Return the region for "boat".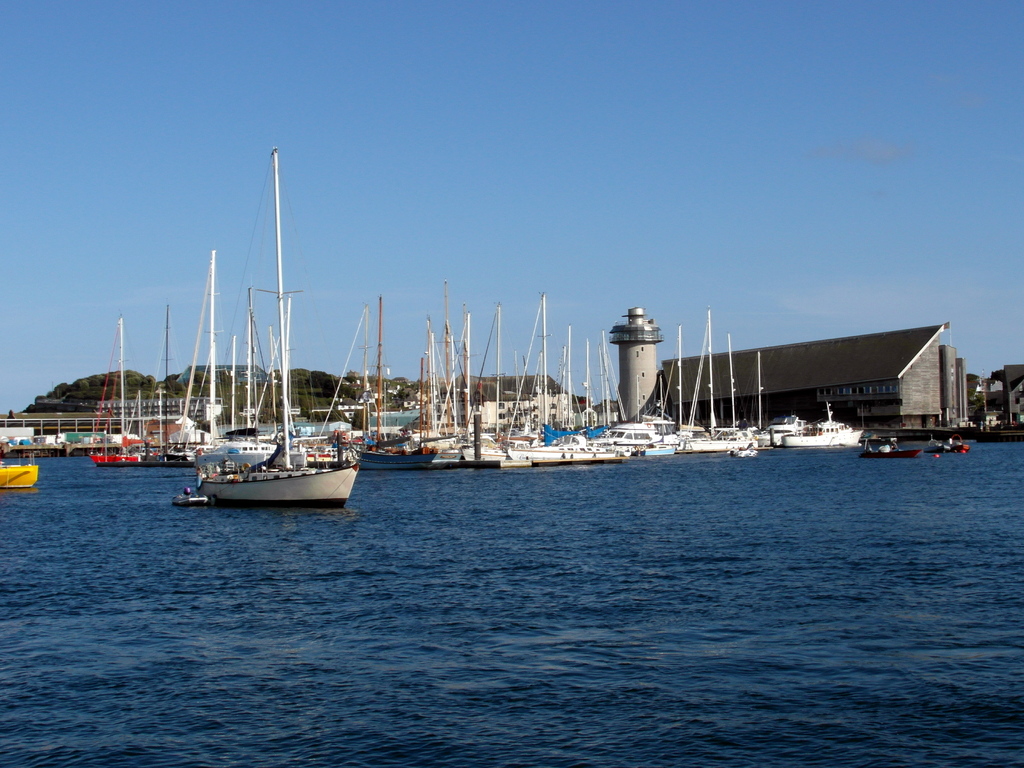
rect(167, 151, 374, 544).
